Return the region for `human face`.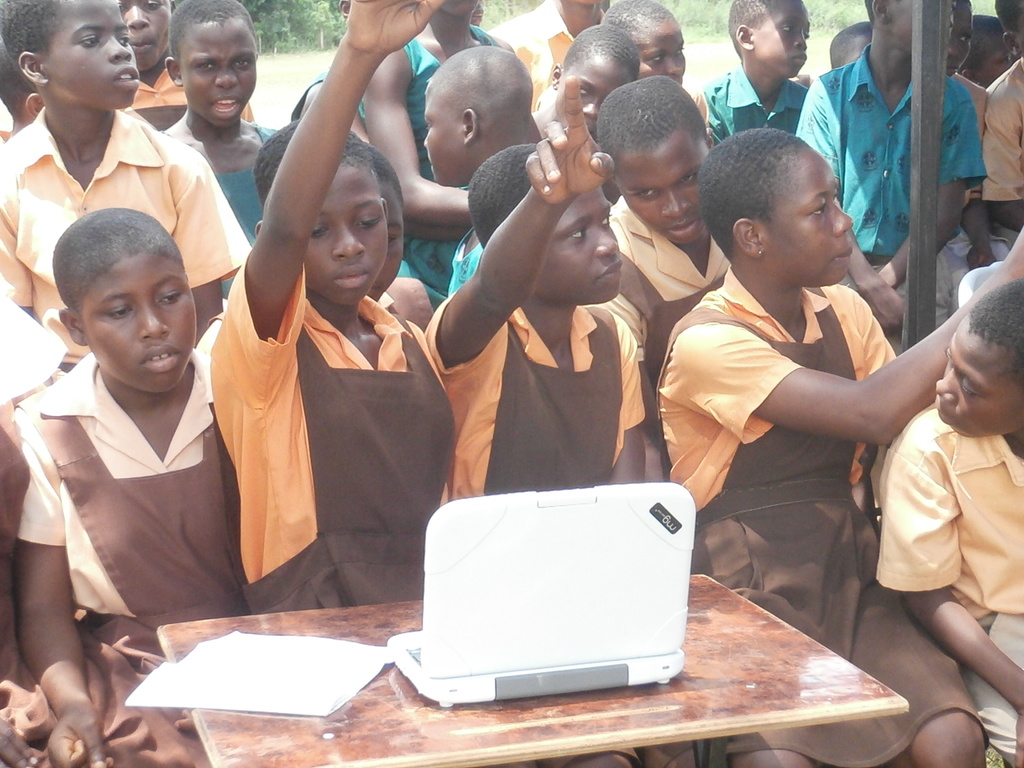
crop(47, 0, 140, 109).
